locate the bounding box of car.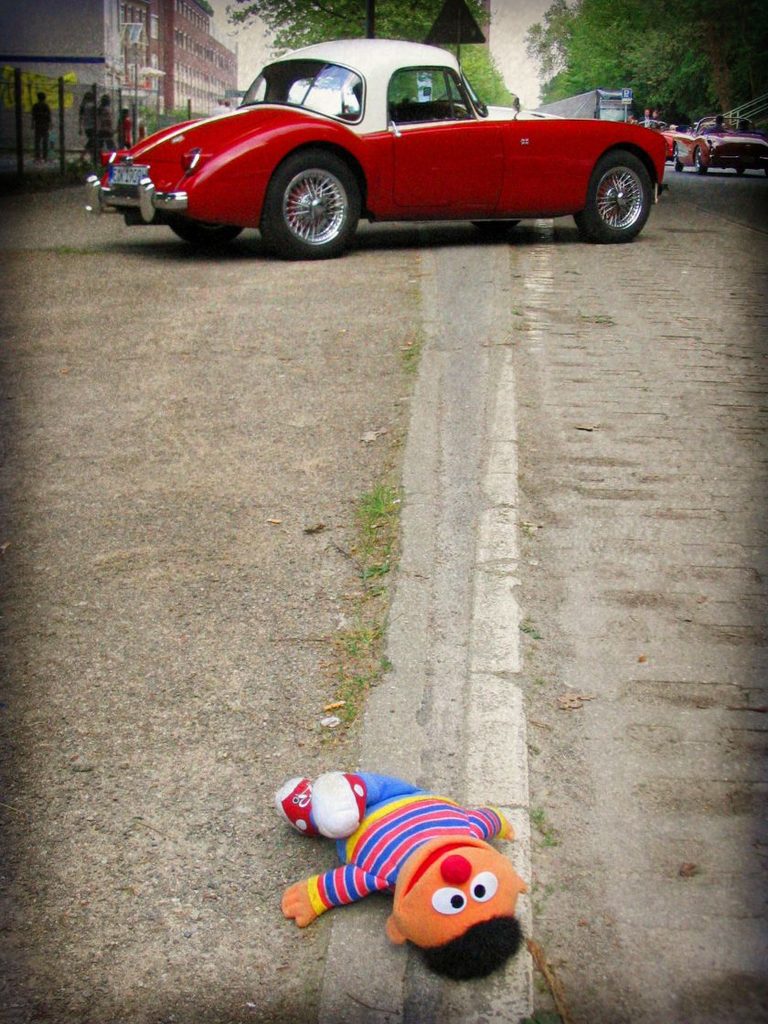
Bounding box: {"left": 660, "top": 123, "right": 679, "bottom": 164}.
